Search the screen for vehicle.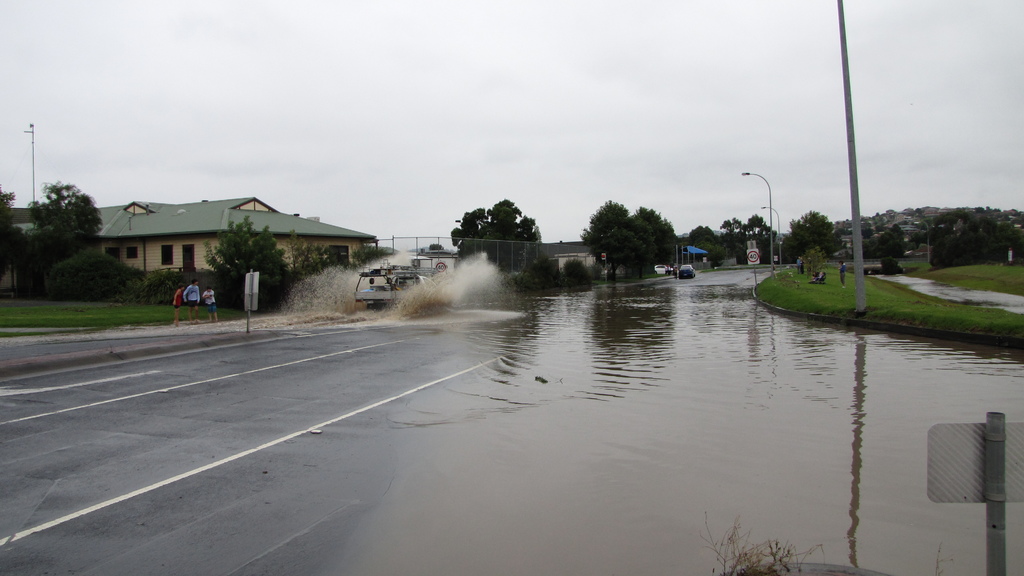
Found at pyautogui.locateOnScreen(658, 262, 675, 277).
